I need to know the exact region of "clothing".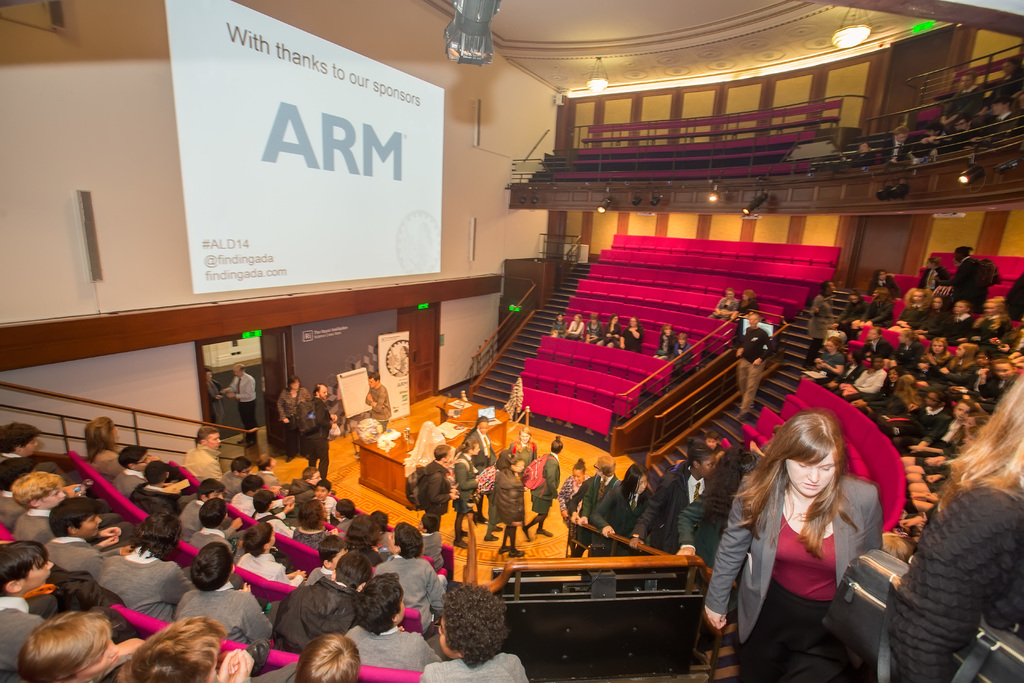
Region: box(744, 300, 757, 310).
